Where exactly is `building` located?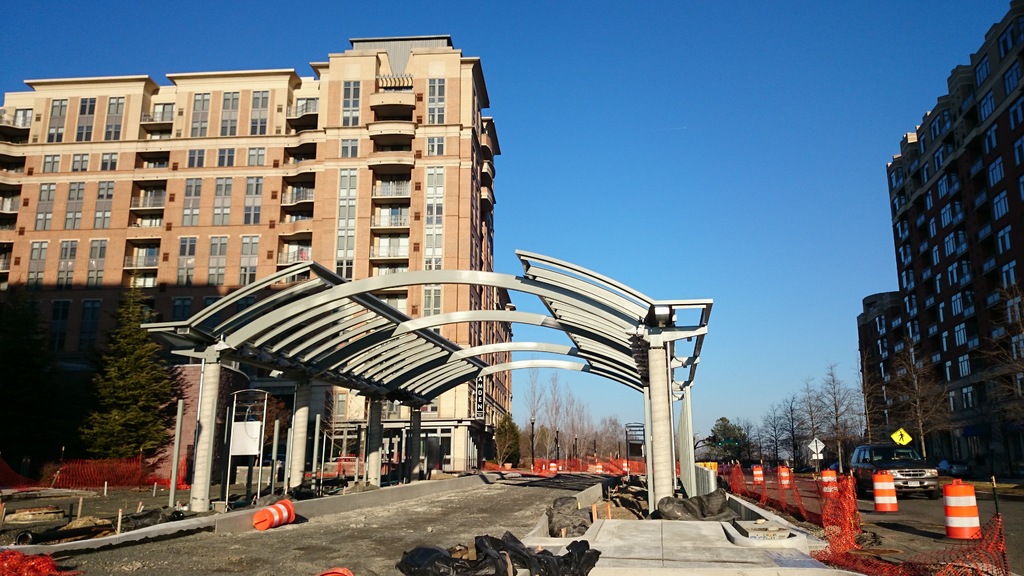
Its bounding box is 883 0 1023 463.
